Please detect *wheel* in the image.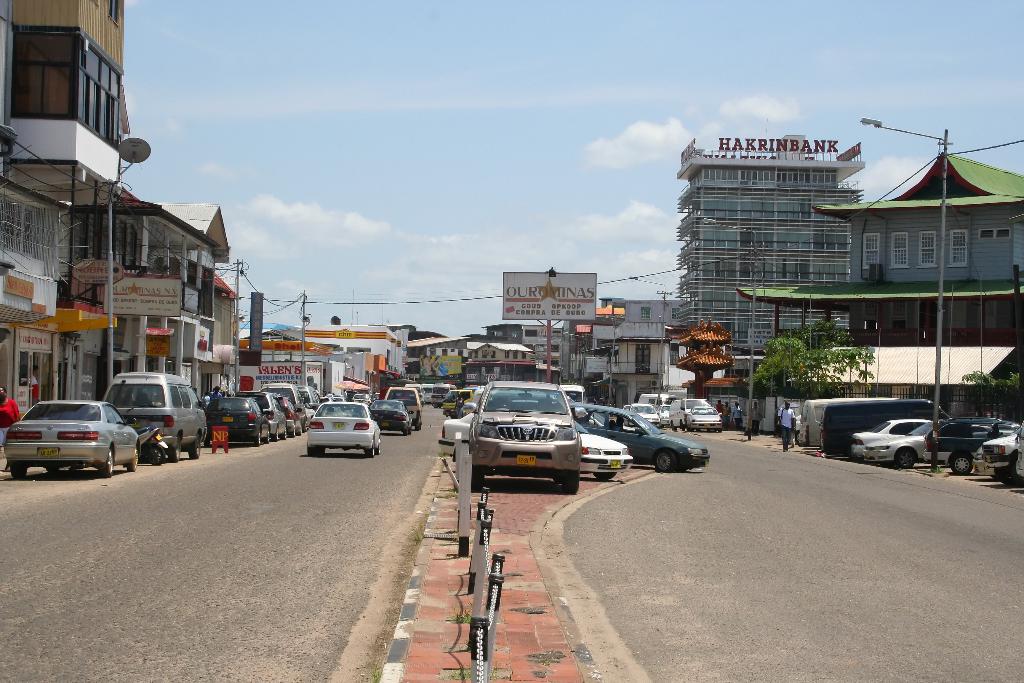
x1=165, y1=437, x2=186, y2=465.
